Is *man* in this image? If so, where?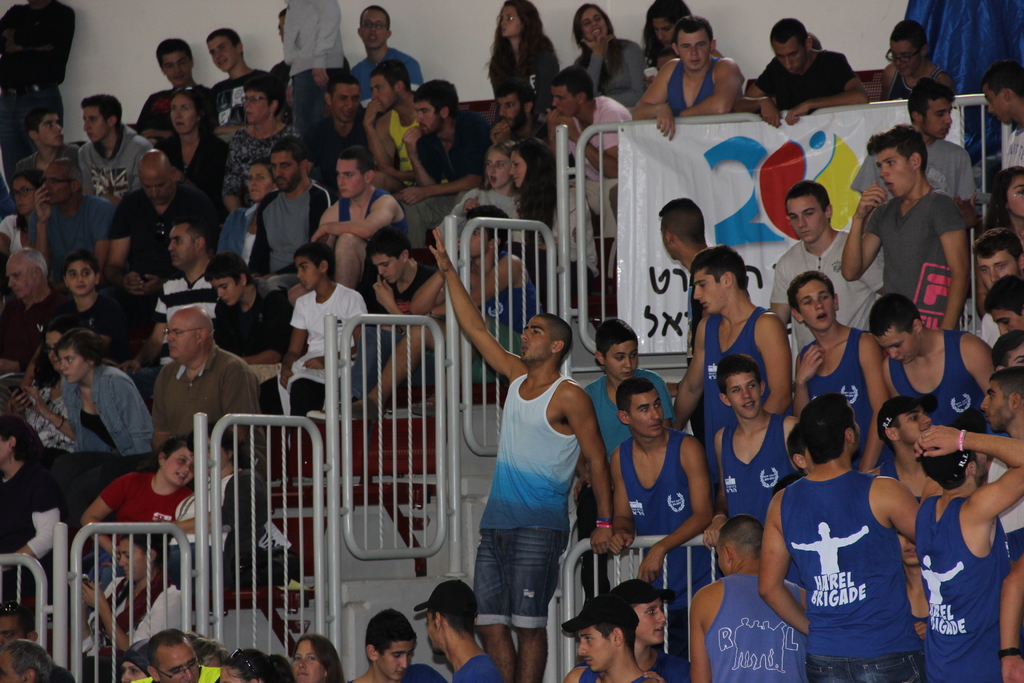
Yes, at rect(132, 628, 220, 682).
